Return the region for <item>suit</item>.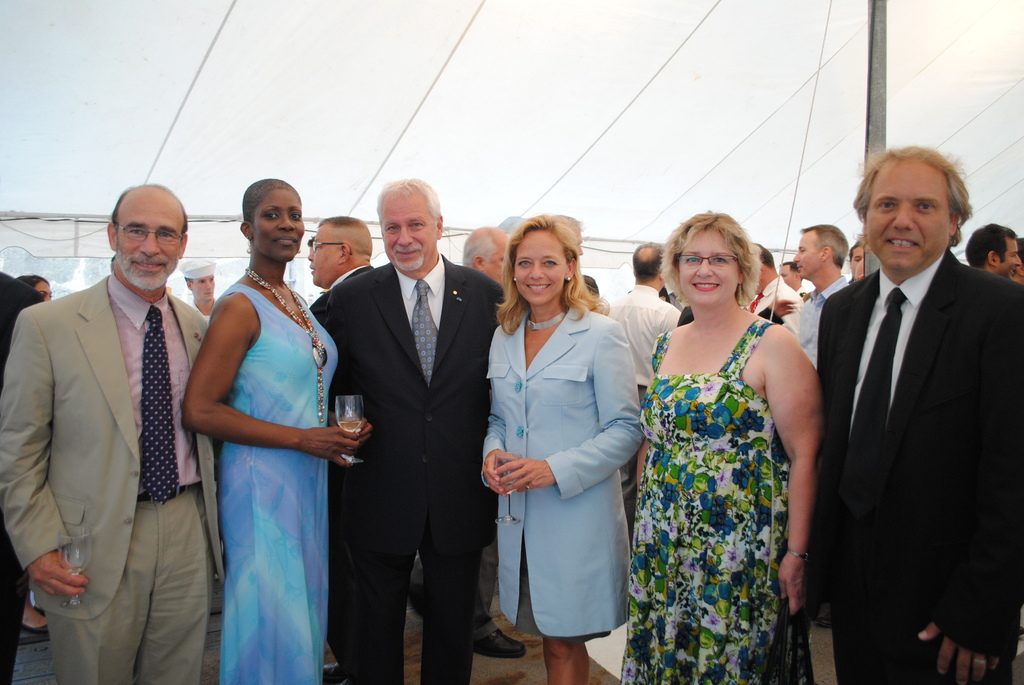
bbox=[0, 272, 44, 684].
